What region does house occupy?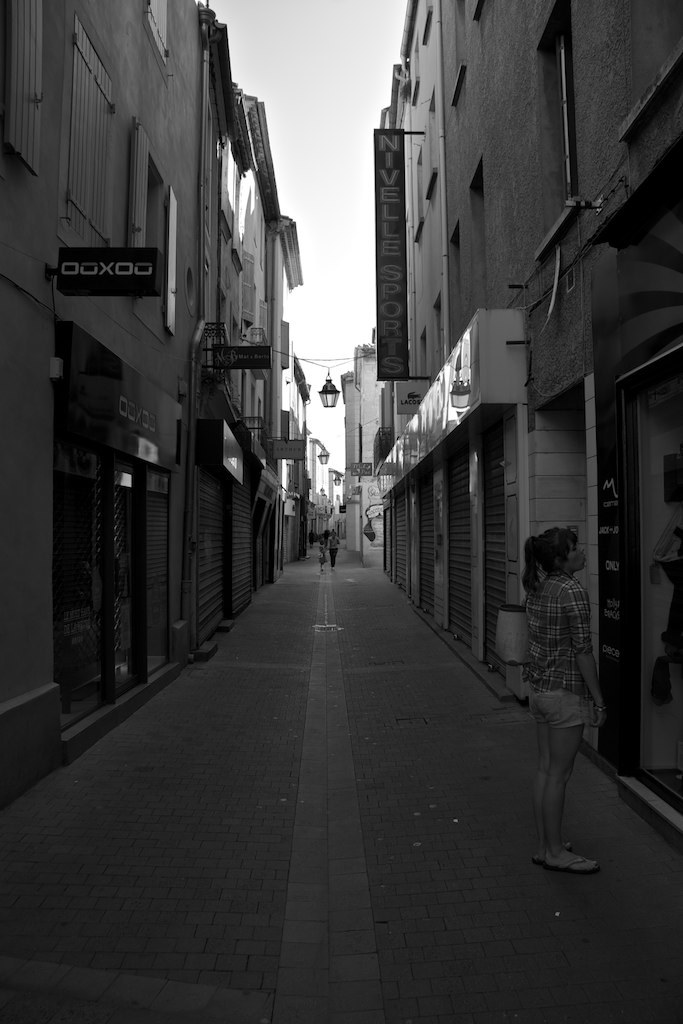
{"x1": 337, "y1": 370, "x2": 367, "y2": 546}.
